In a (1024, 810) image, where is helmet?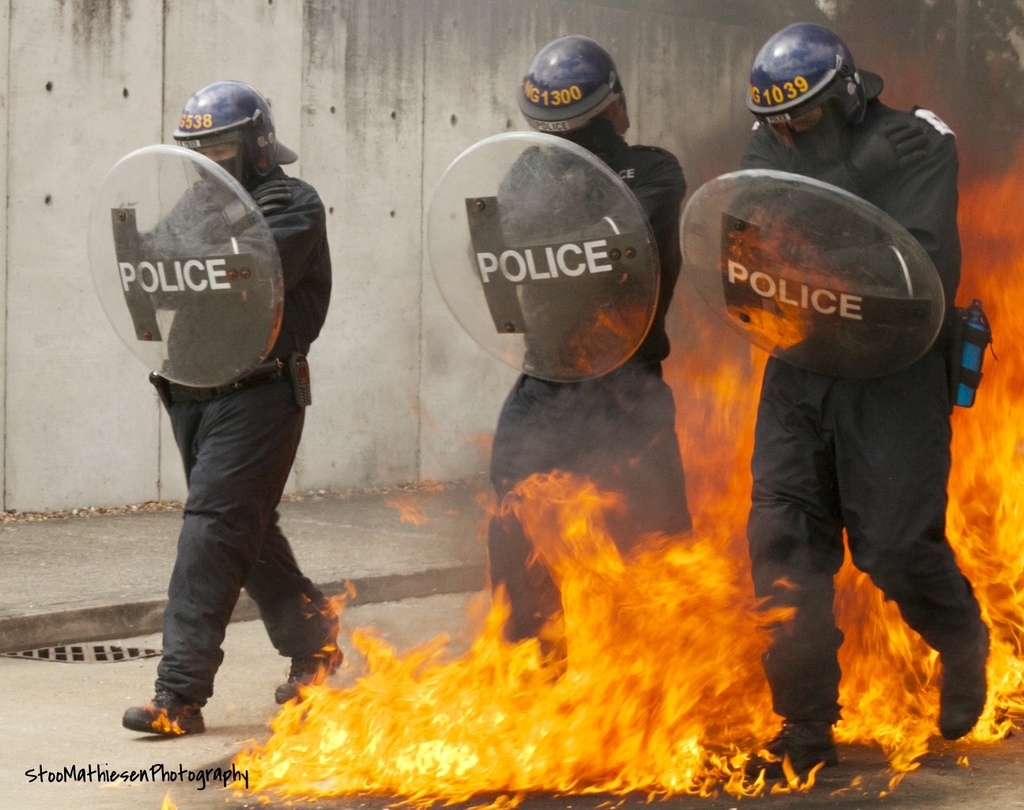
box(172, 78, 273, 169).
